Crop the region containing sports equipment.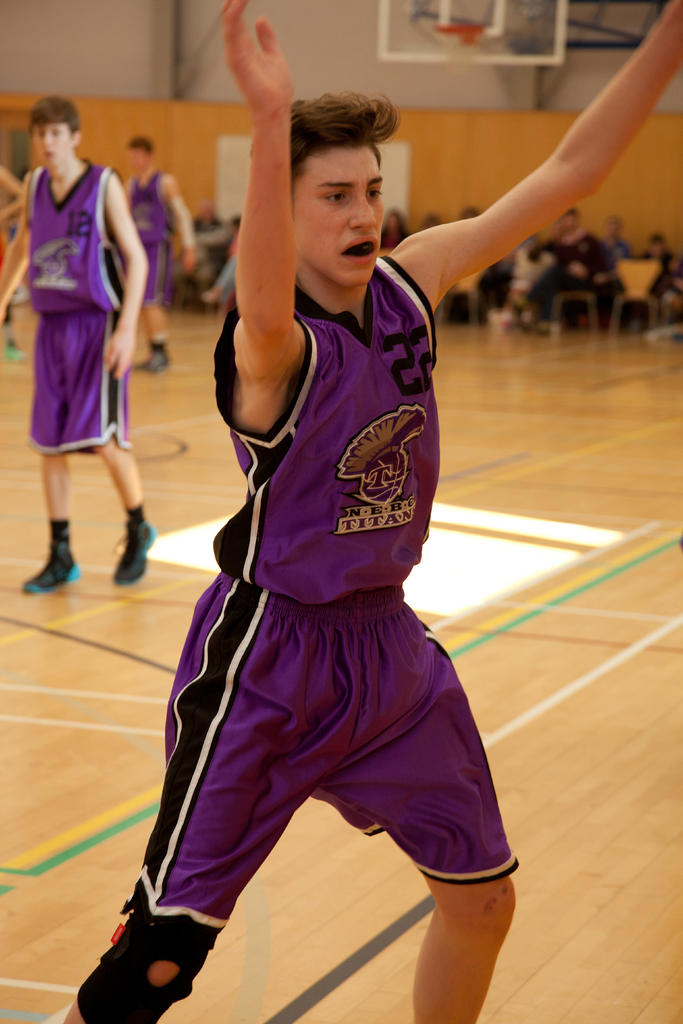
Crop region: box(113, 520, 155, 583).
